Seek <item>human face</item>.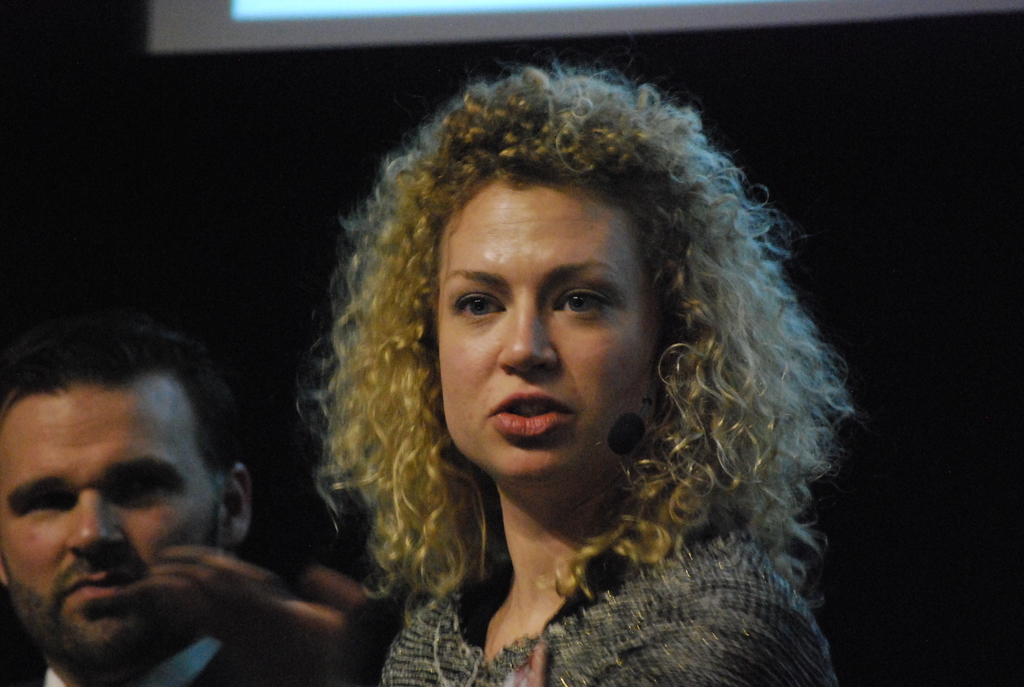
pyautogui.locateOnScreen(0, 377, 219, 678).
